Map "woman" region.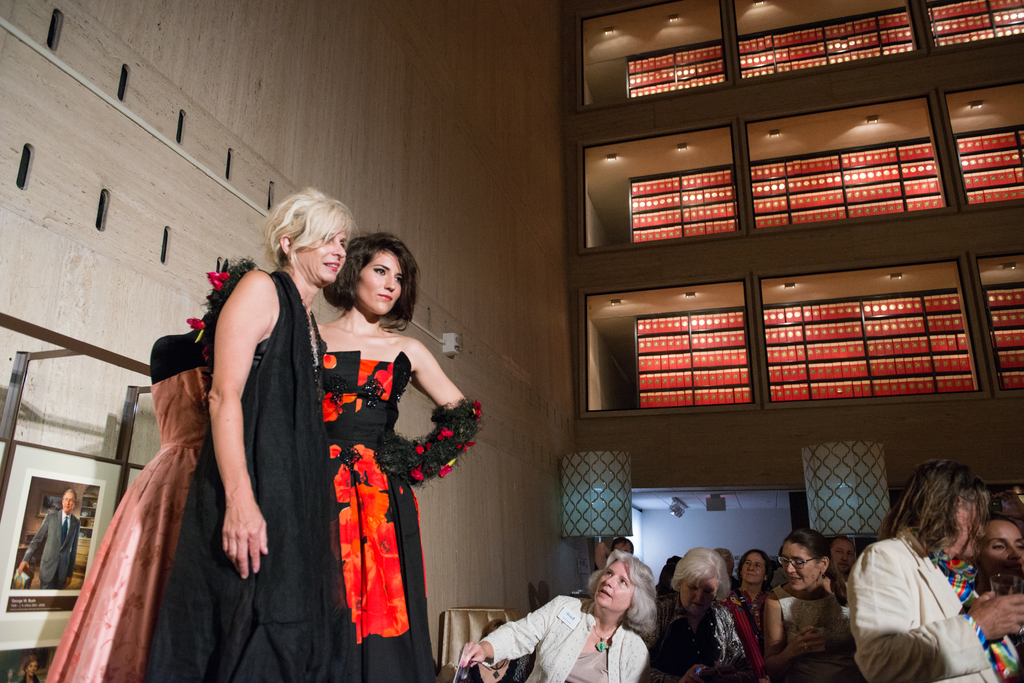
Mapped to 964/506/1023/651.
